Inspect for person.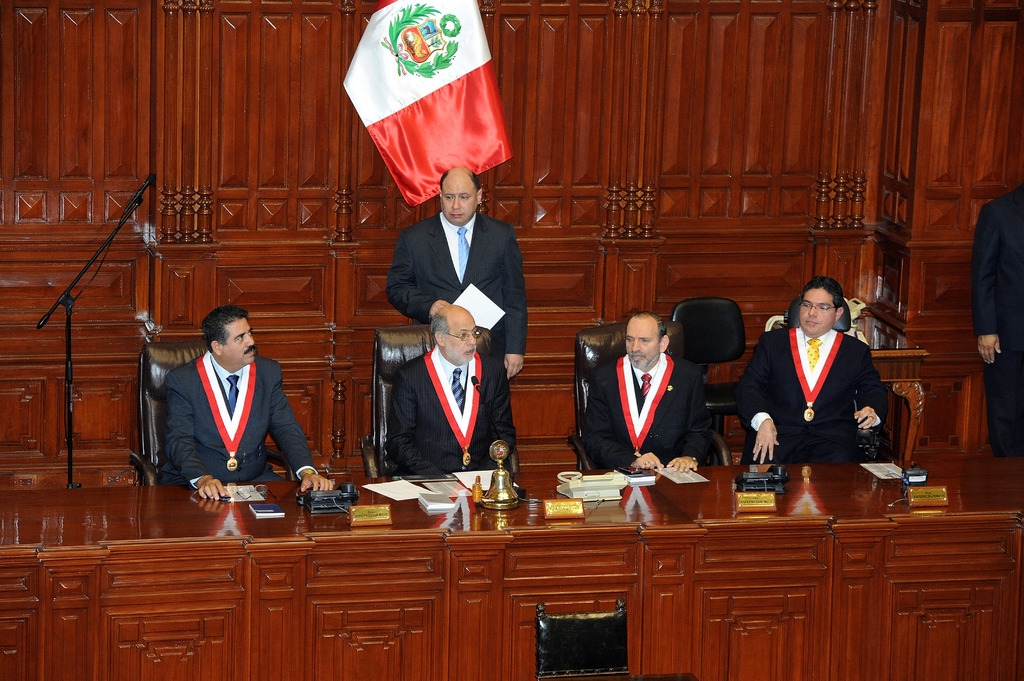
Inspection: 388/303/519/473.
